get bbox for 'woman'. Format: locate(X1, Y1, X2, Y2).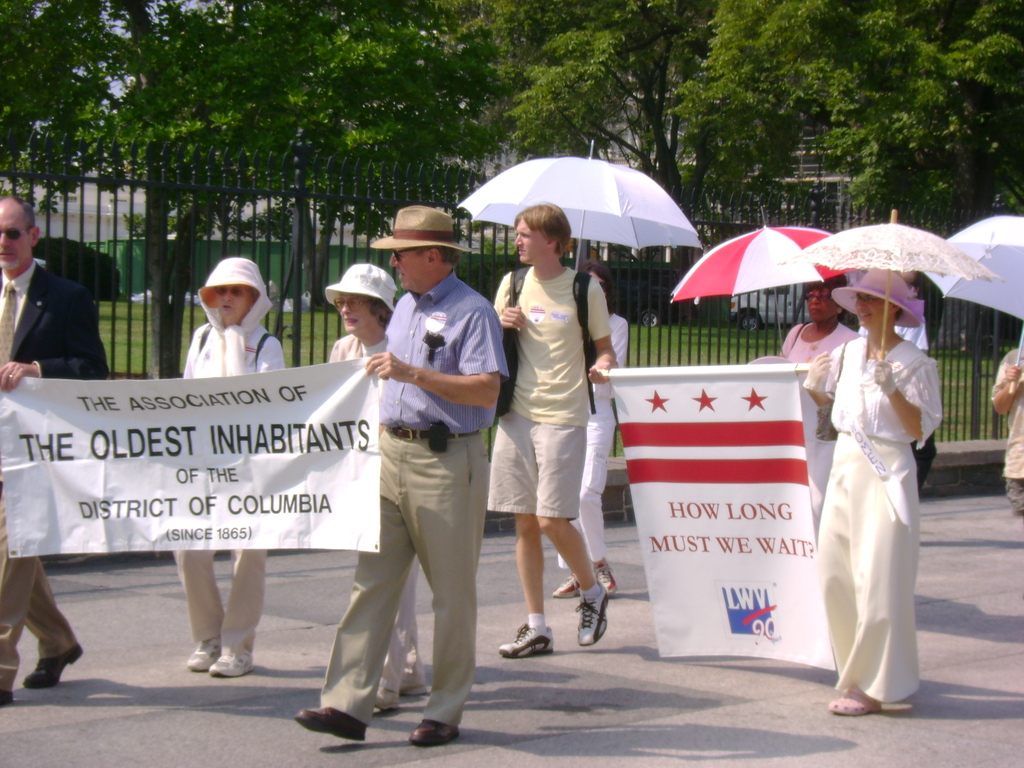
locate(806, 234, 940, 732).
